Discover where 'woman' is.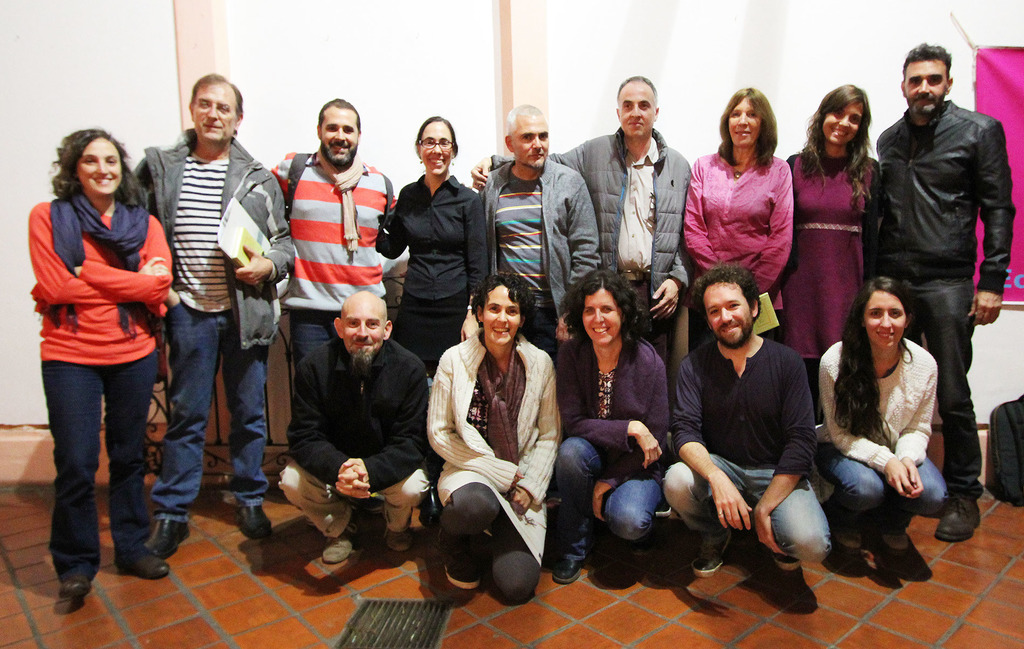
Discovered at 374,114,490,376.
